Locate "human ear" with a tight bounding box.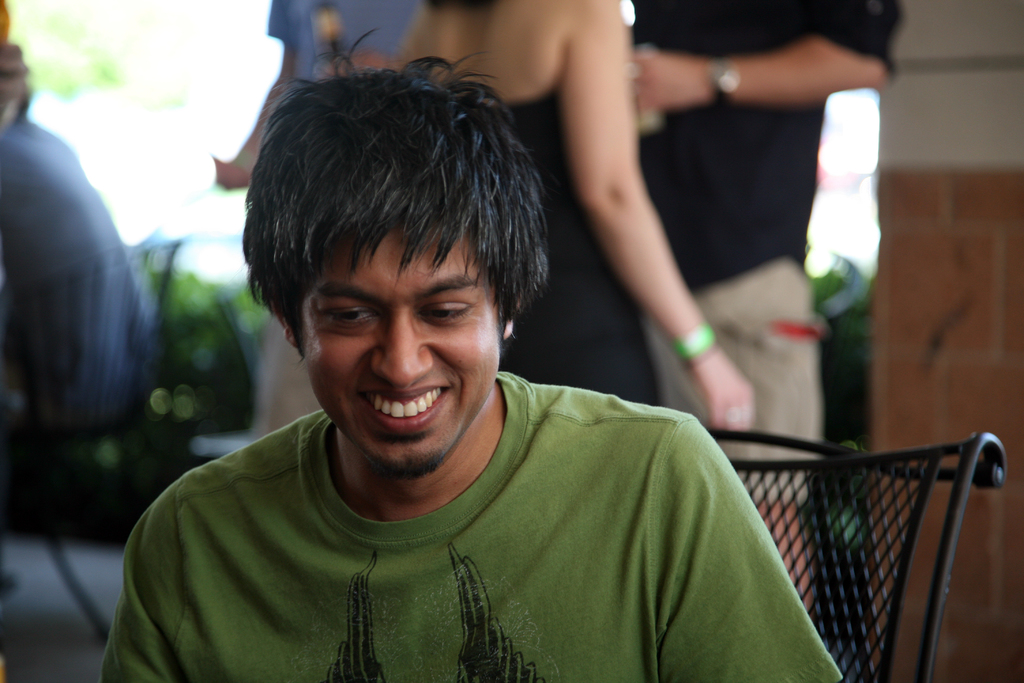
<box>271,302,295,345</box>.
